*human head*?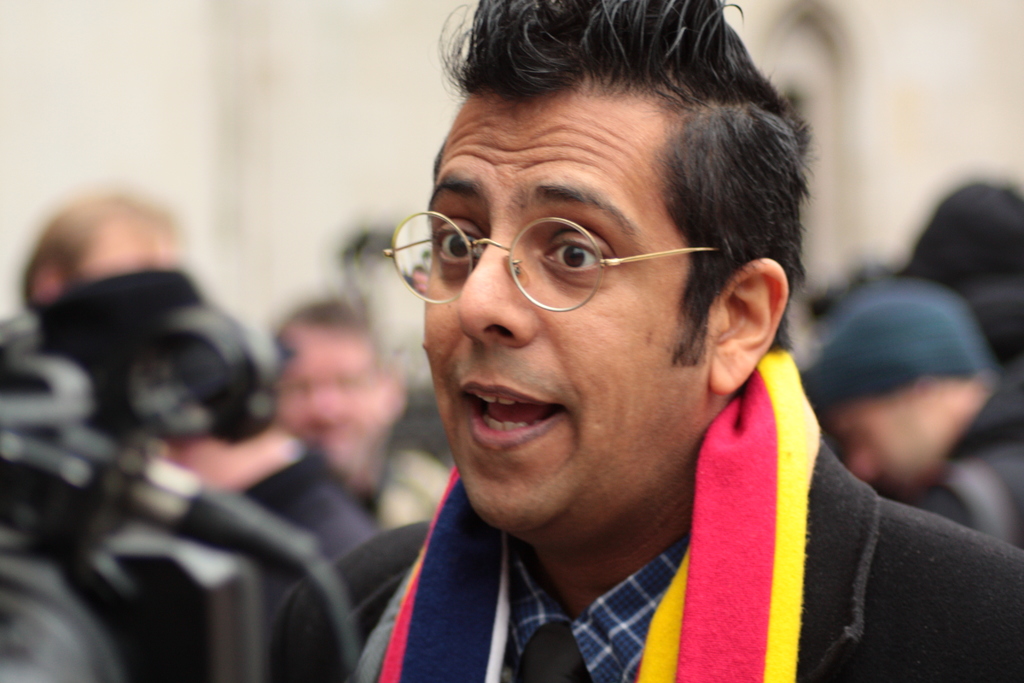
crop(276, 302, 404, 462)
